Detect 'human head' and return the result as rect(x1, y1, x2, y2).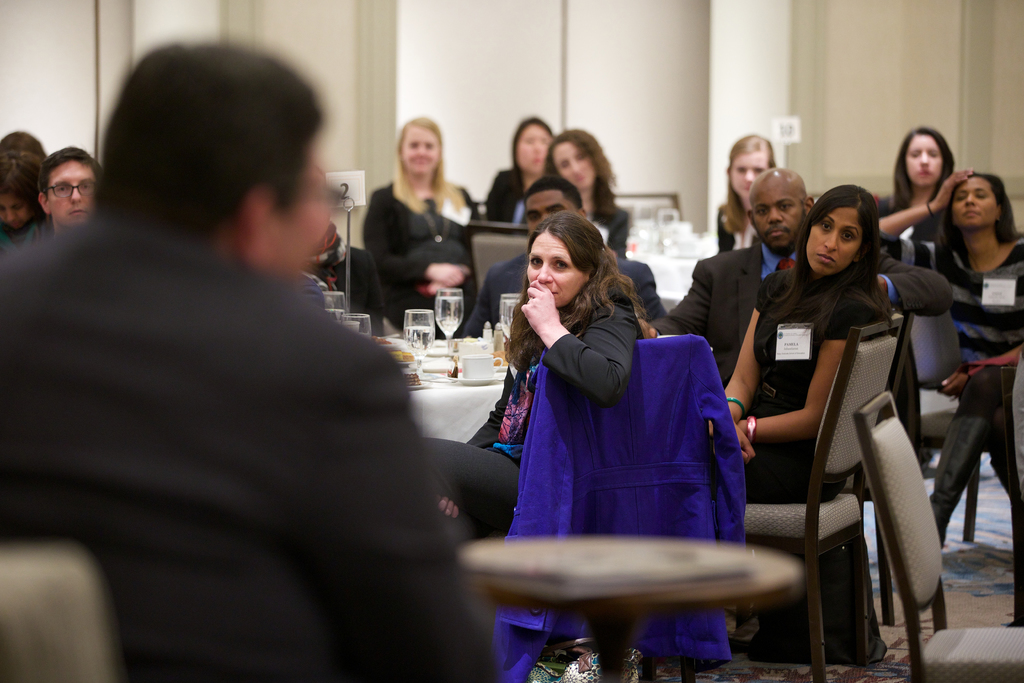
rect(86, 33, 351, 280).
